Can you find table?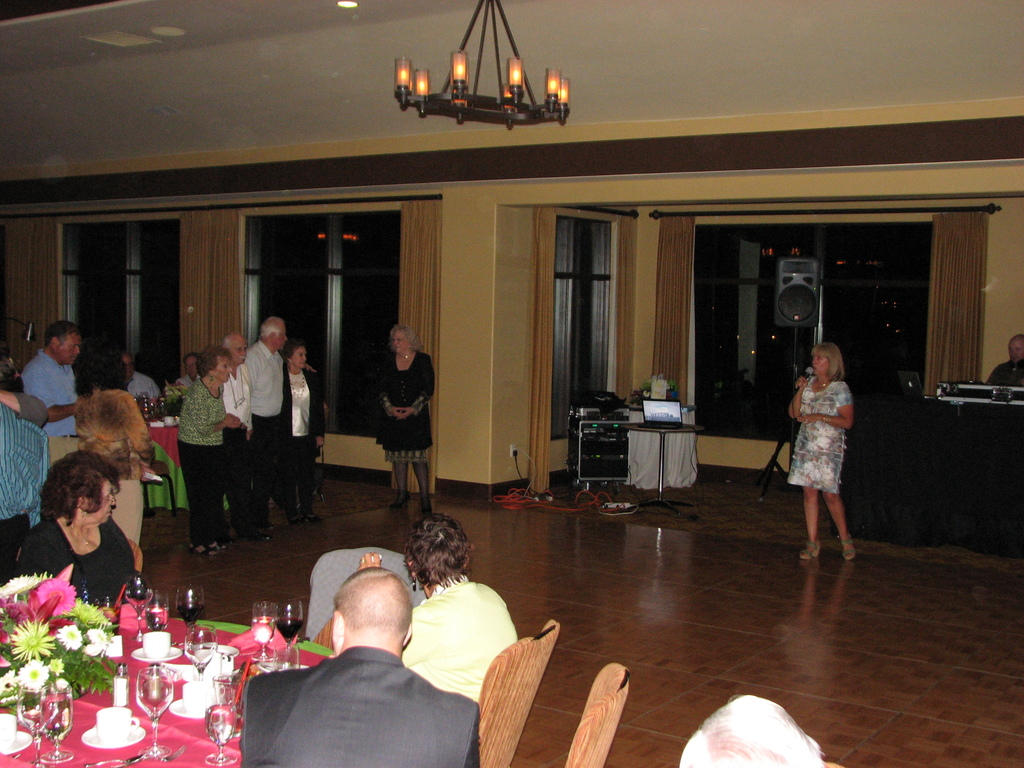
Yes, bounding box: bbox=[145, 416, 195, 513].
